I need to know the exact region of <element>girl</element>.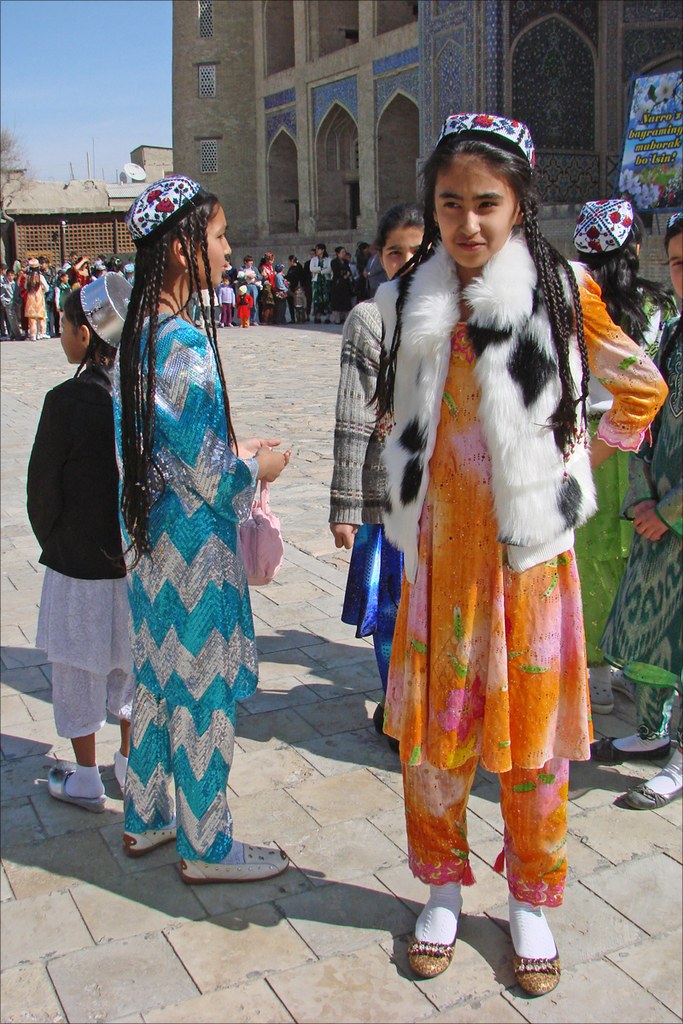
Region: x1=310 y1=242 x2=332 y2=319.
